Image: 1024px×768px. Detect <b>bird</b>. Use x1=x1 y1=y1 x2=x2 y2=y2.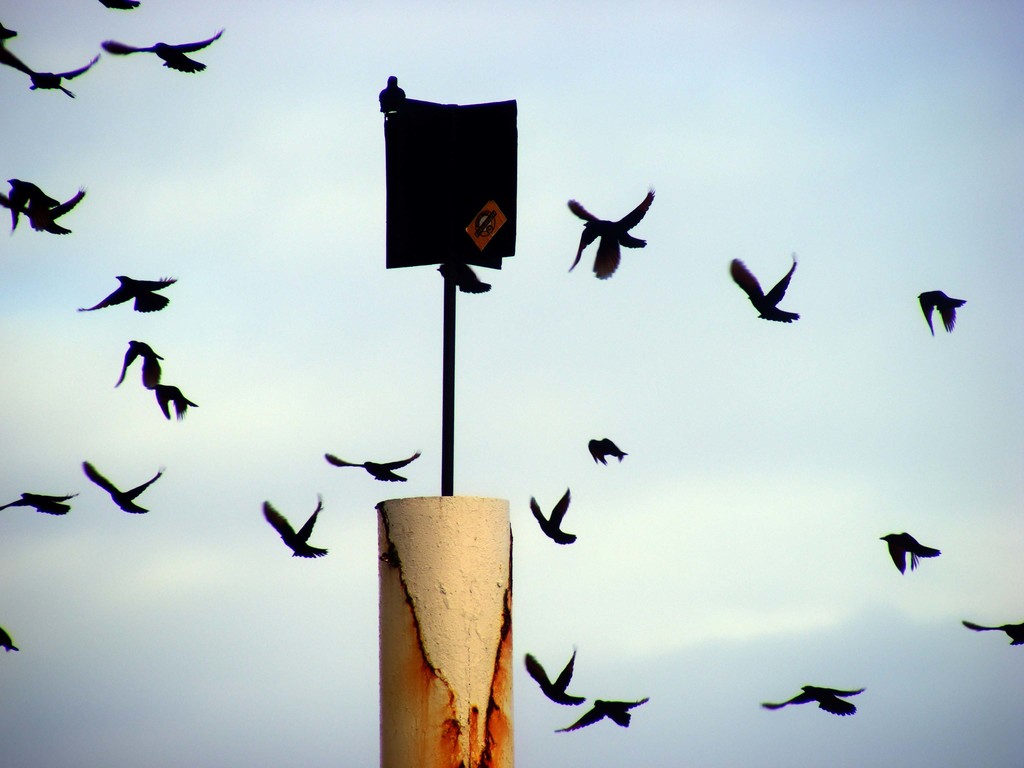
x1=567 y1=182 x2=652 y2=278.
